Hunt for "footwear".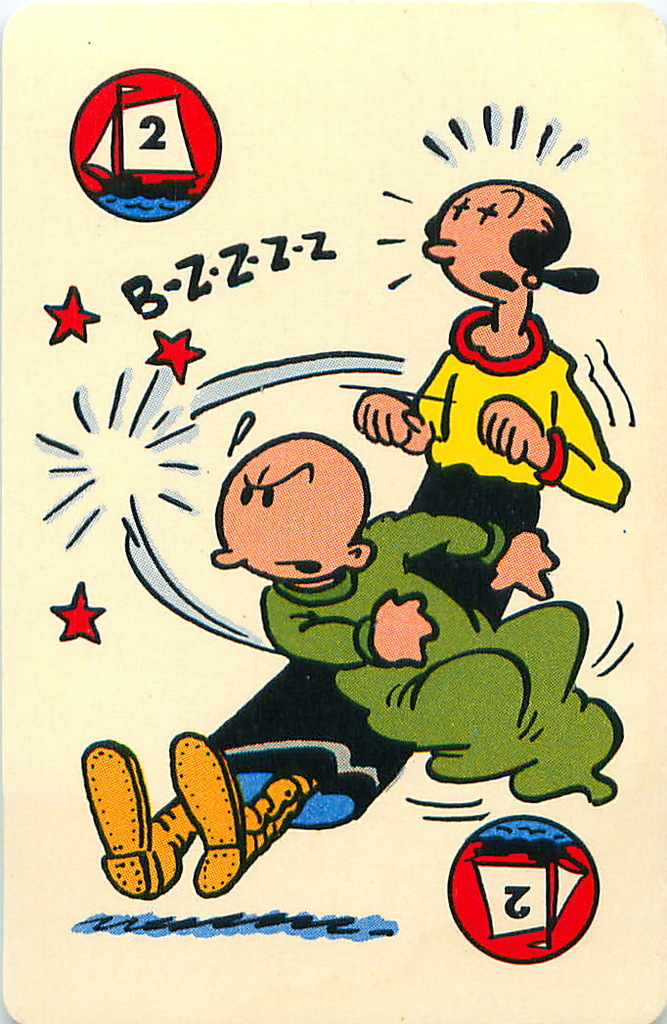
Hunted down at rect(170, 732, 323, 897).
